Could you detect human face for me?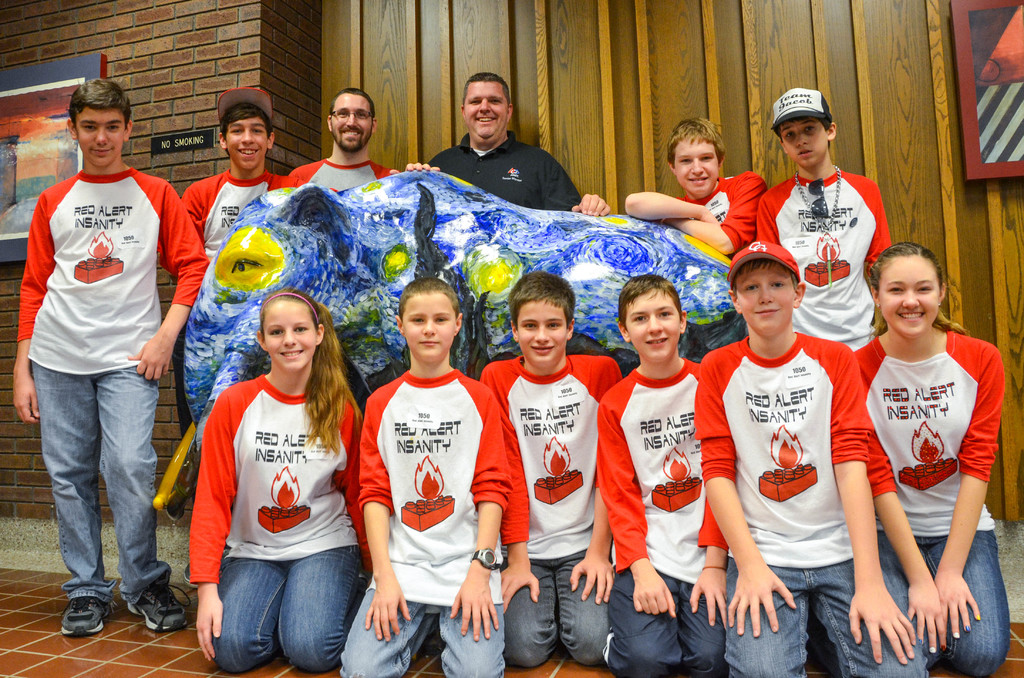
Detection result: bbox=(879, 257, 939, 339).
